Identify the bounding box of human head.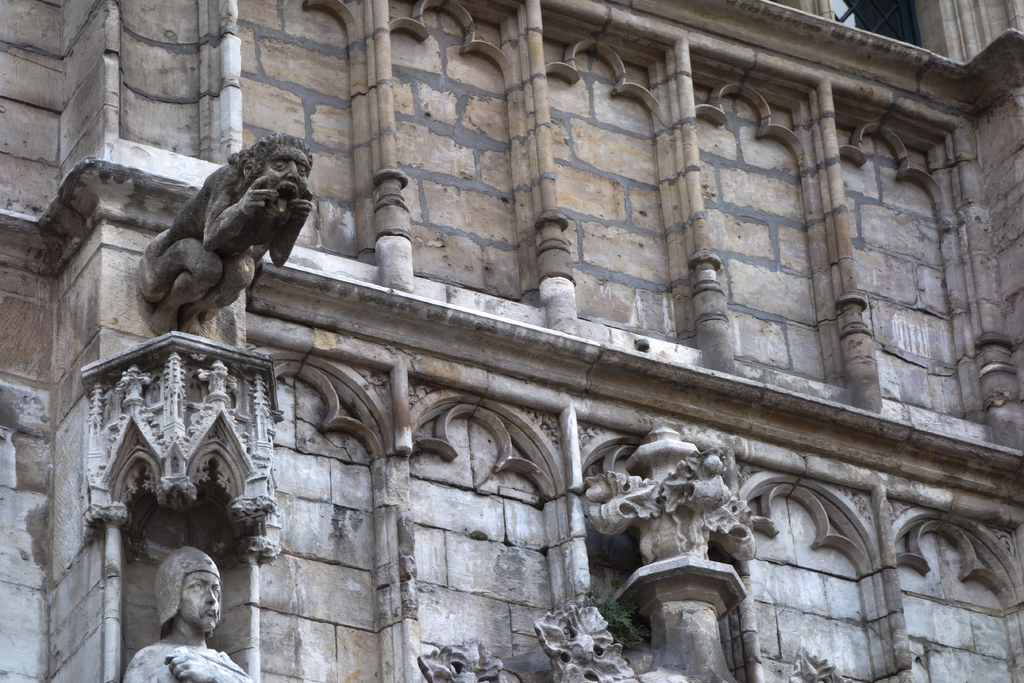
bbox=(158, 557, 223, 628).
